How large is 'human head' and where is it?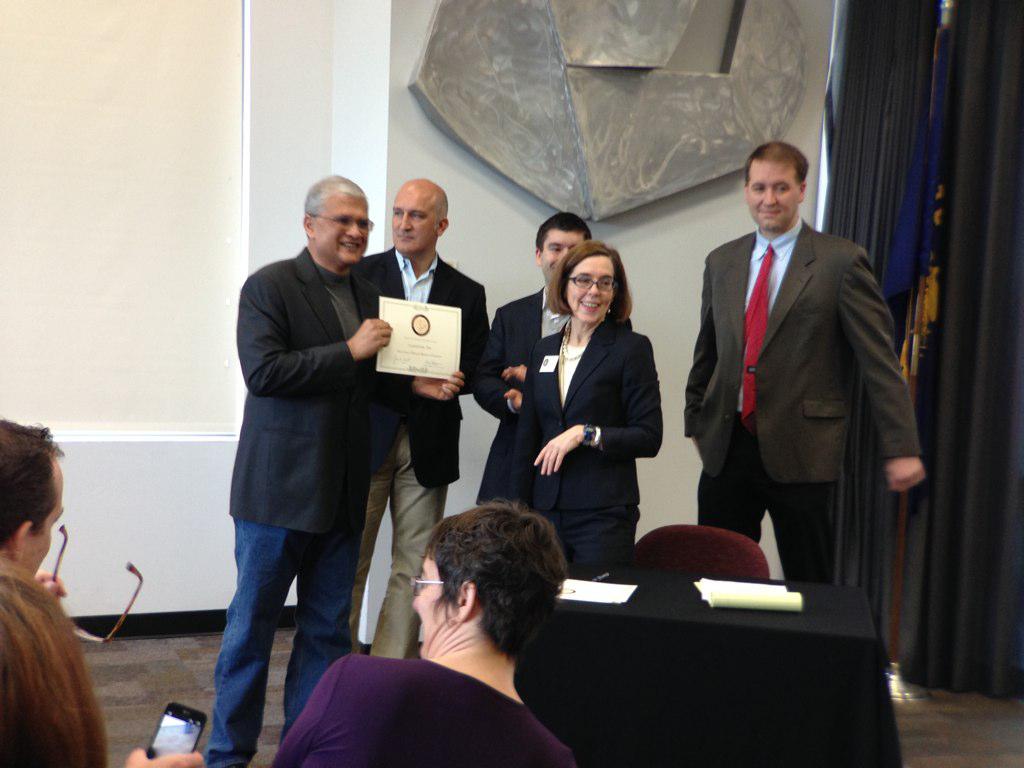
Bounding box: rect(300, 173, 373, 268).
